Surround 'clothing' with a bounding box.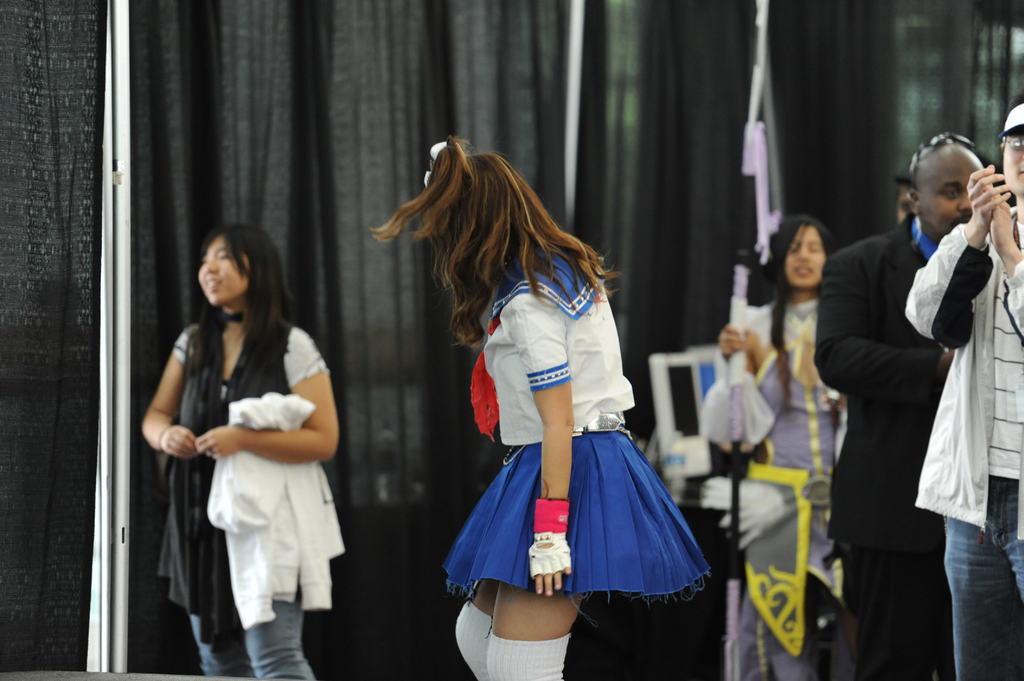
(900,204,1023,680).
